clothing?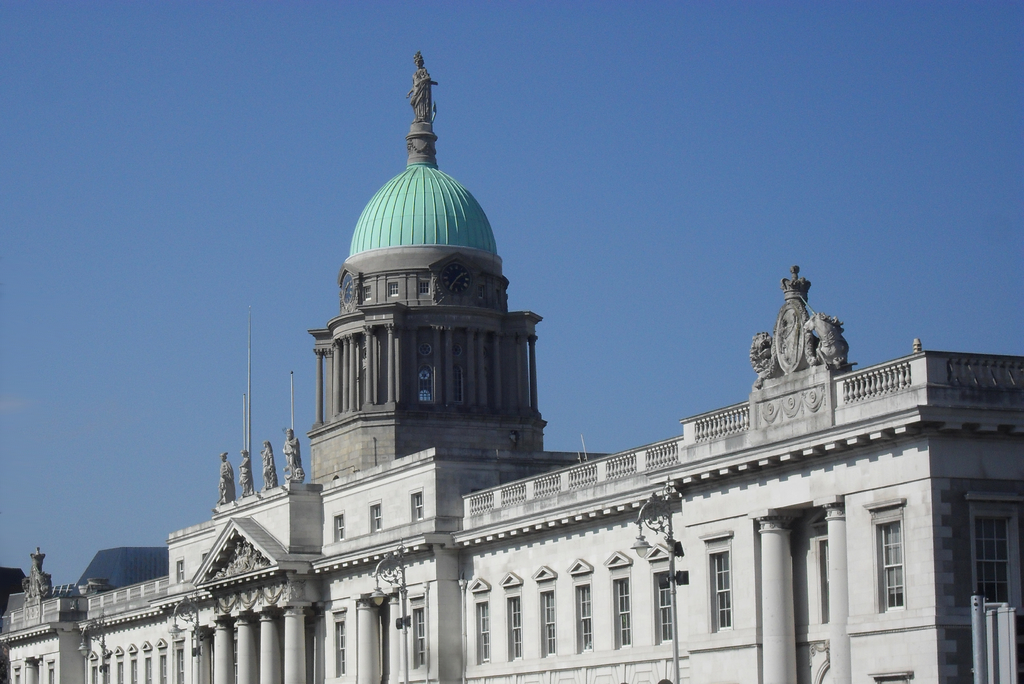
x1=260 y1=450 x2=276 y2=494
